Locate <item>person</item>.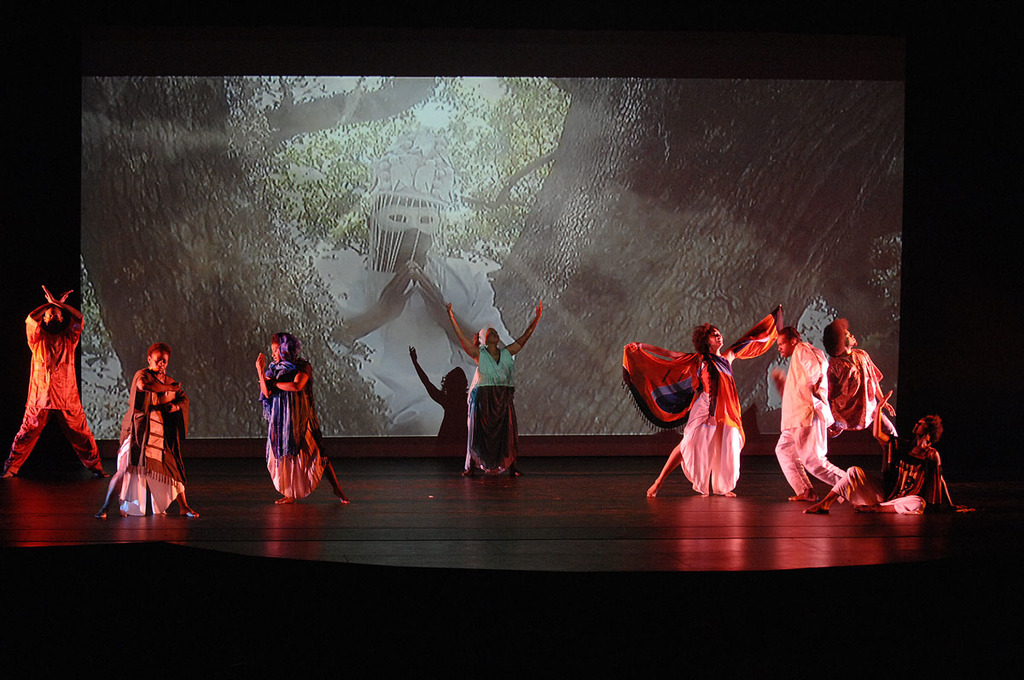
Bounding box: (799,390,963,514).
